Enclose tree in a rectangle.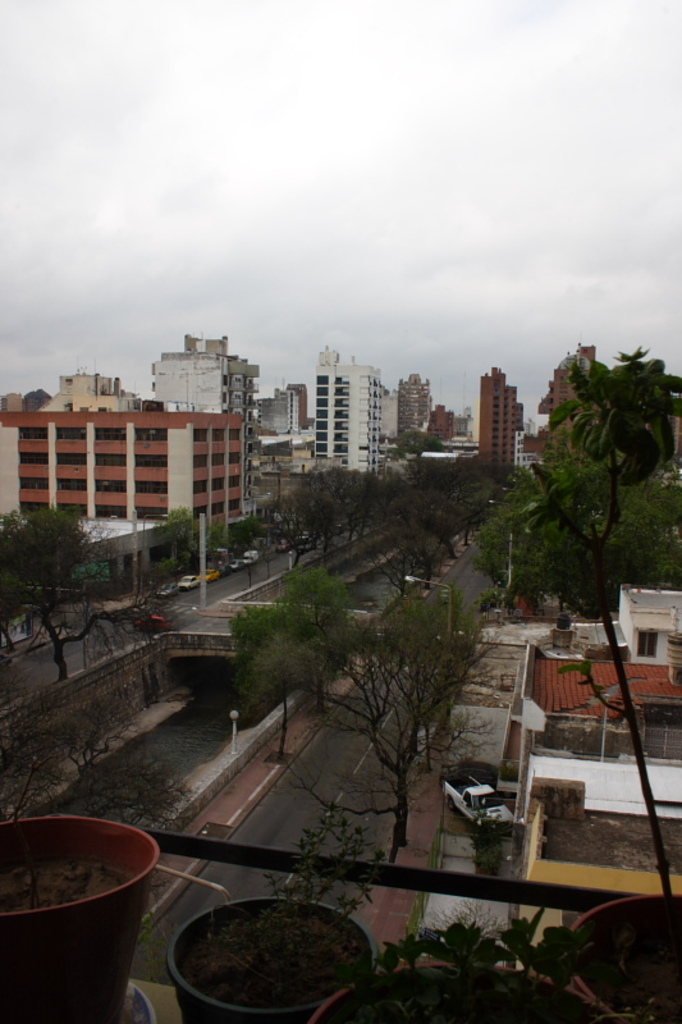
x1=0 y1=696 x2=225 y2=819.
